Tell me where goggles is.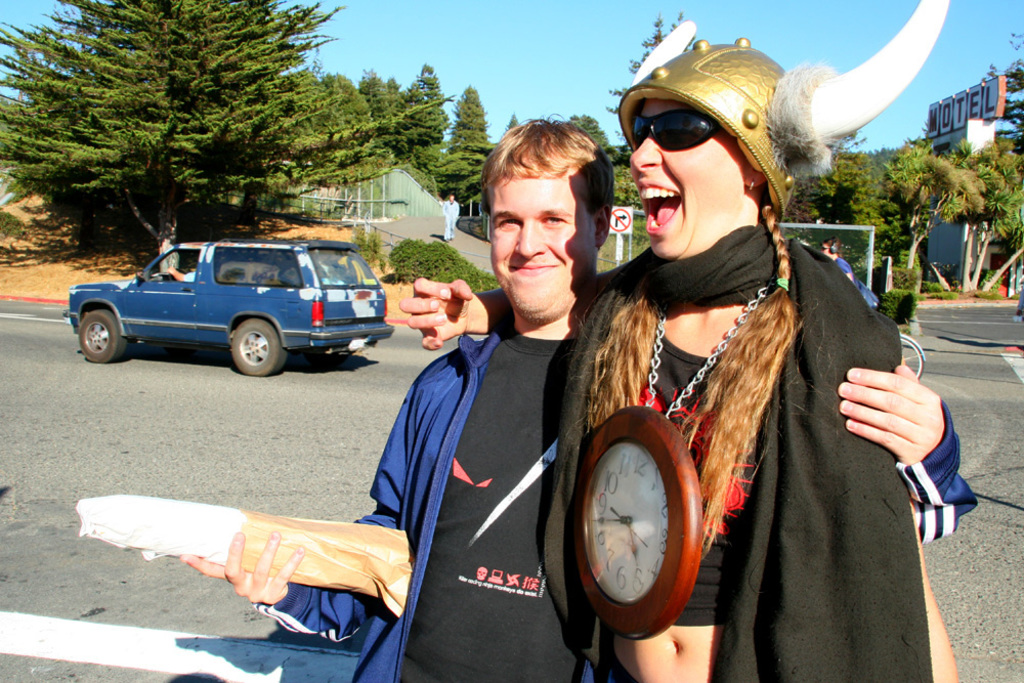
goggles is at bbox=[626, 113, 739, 143].
